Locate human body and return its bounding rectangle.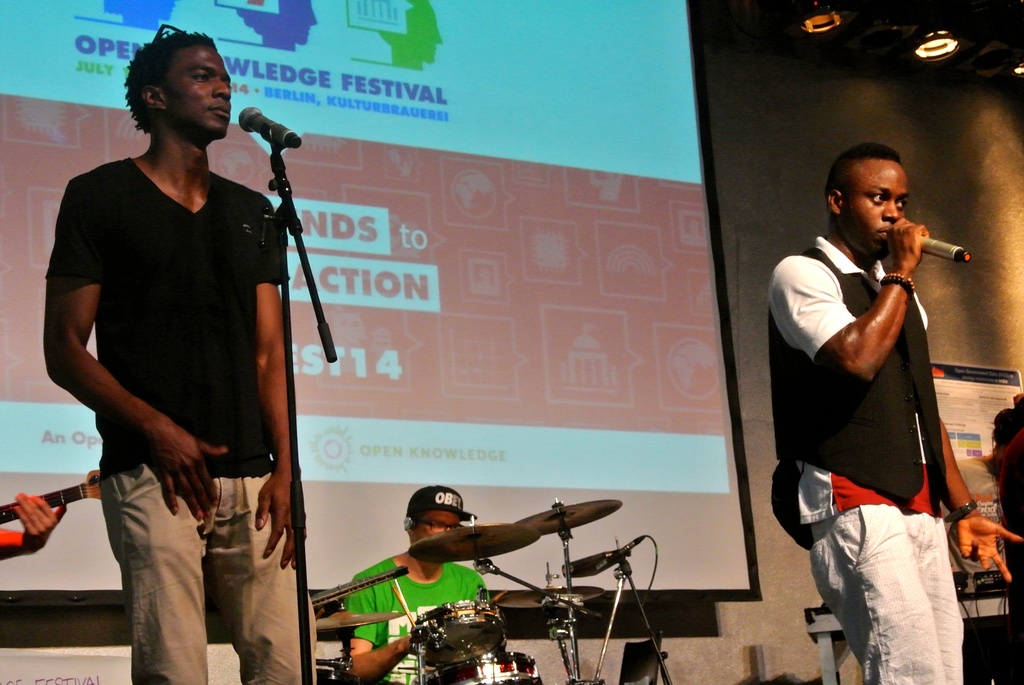
detection(974, 392, 1023, 684).
